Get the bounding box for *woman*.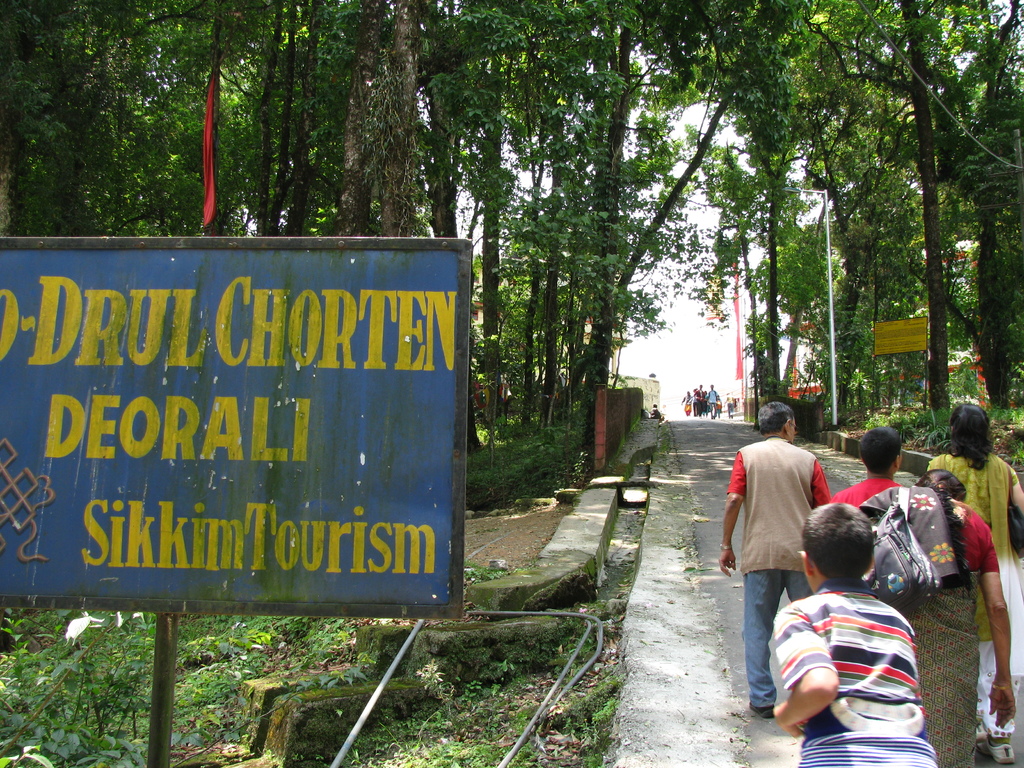
Rect(870, 465, 1019, 767).
